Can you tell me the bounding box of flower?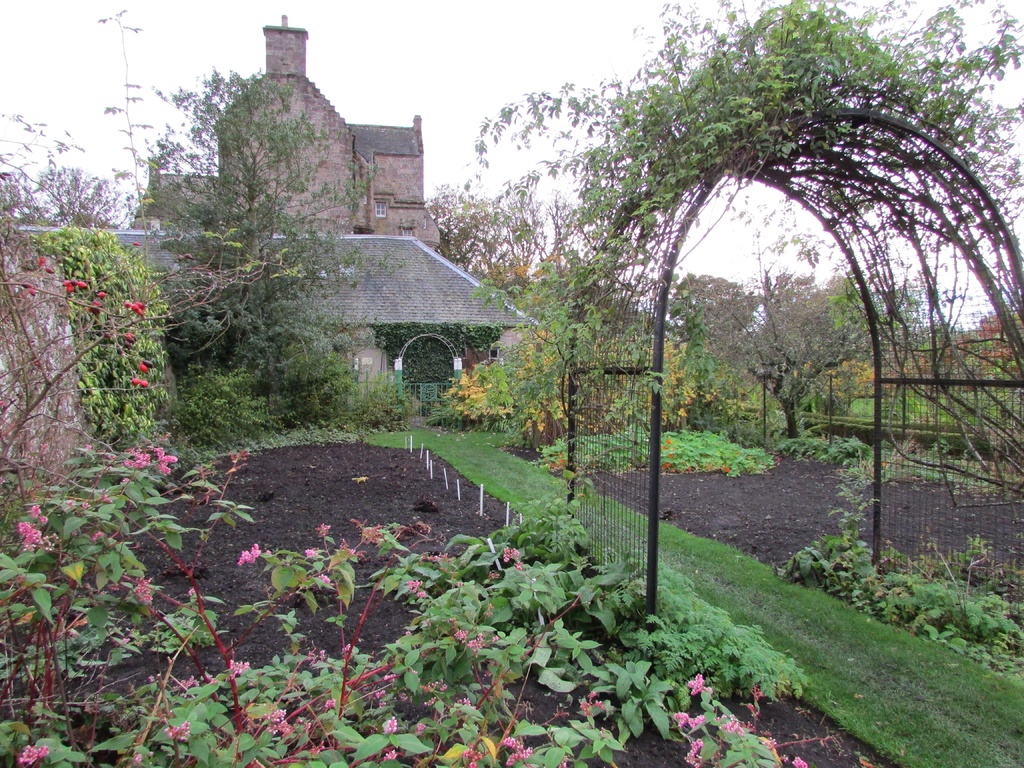
[381, 713, 397, 739].
